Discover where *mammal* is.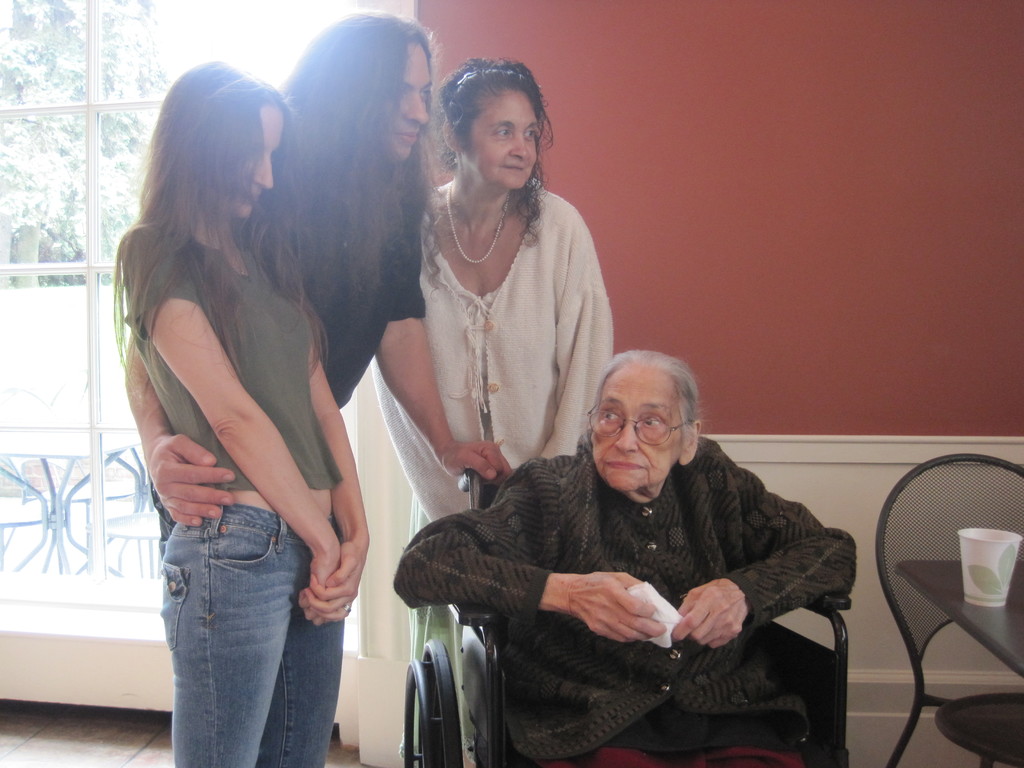
Discovered at detection(423, 367, 846, 754).
